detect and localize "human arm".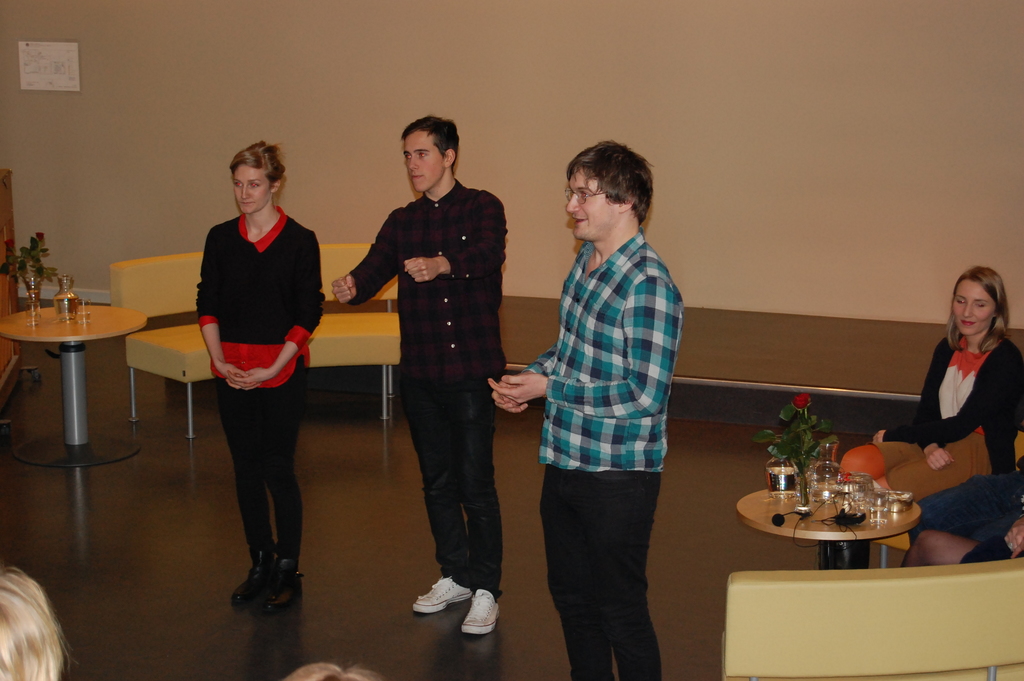
Localized at [483,267,682,416].
